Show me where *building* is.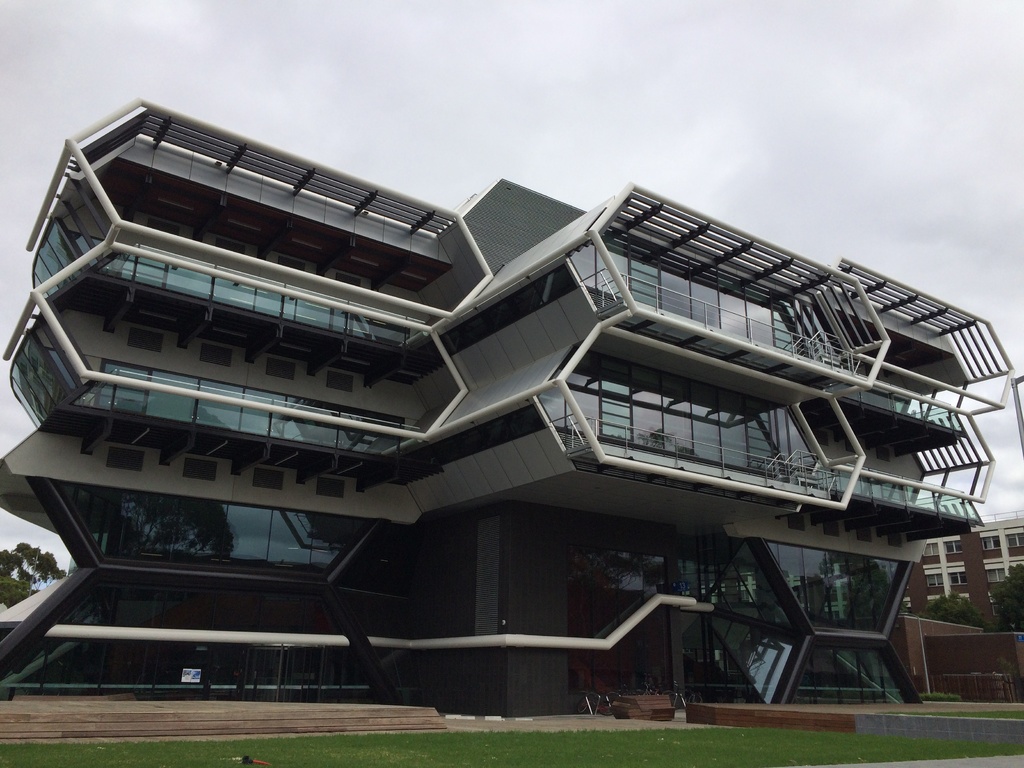
*building* is at [left=893, top=611, right=1023, bottom=695].
